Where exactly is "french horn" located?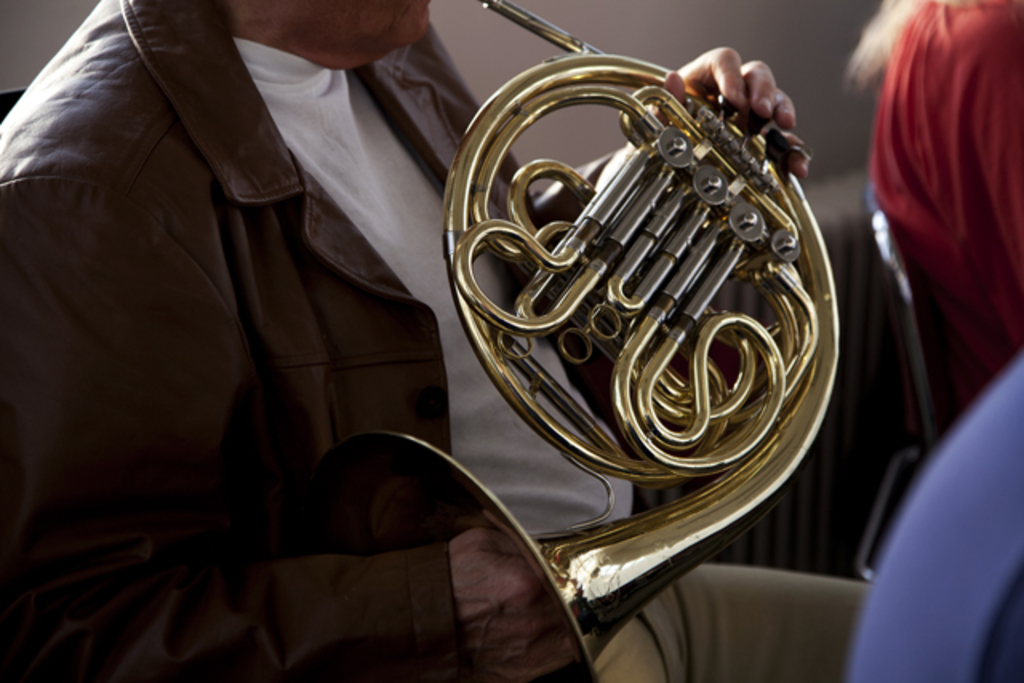
Its bounding box is box(454, 0, 862, 625).
